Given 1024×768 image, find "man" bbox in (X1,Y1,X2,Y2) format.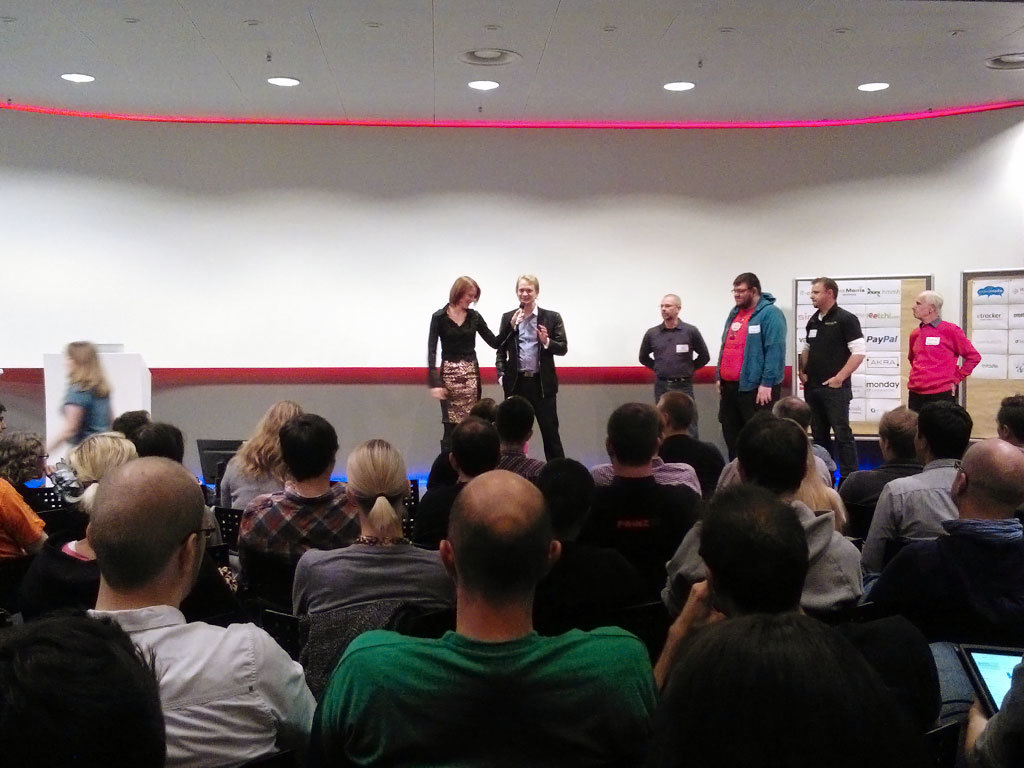
(563,402,706,632).
